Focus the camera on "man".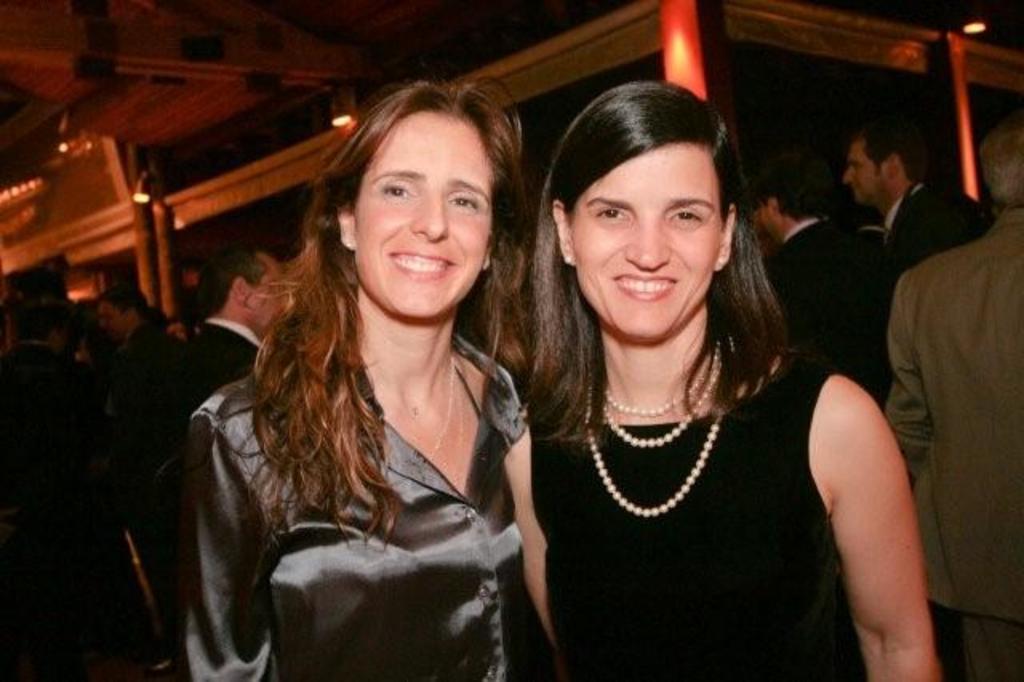
Focus region: {"left": 179, "top": 248, "right": 286, "bottom": 410}.
